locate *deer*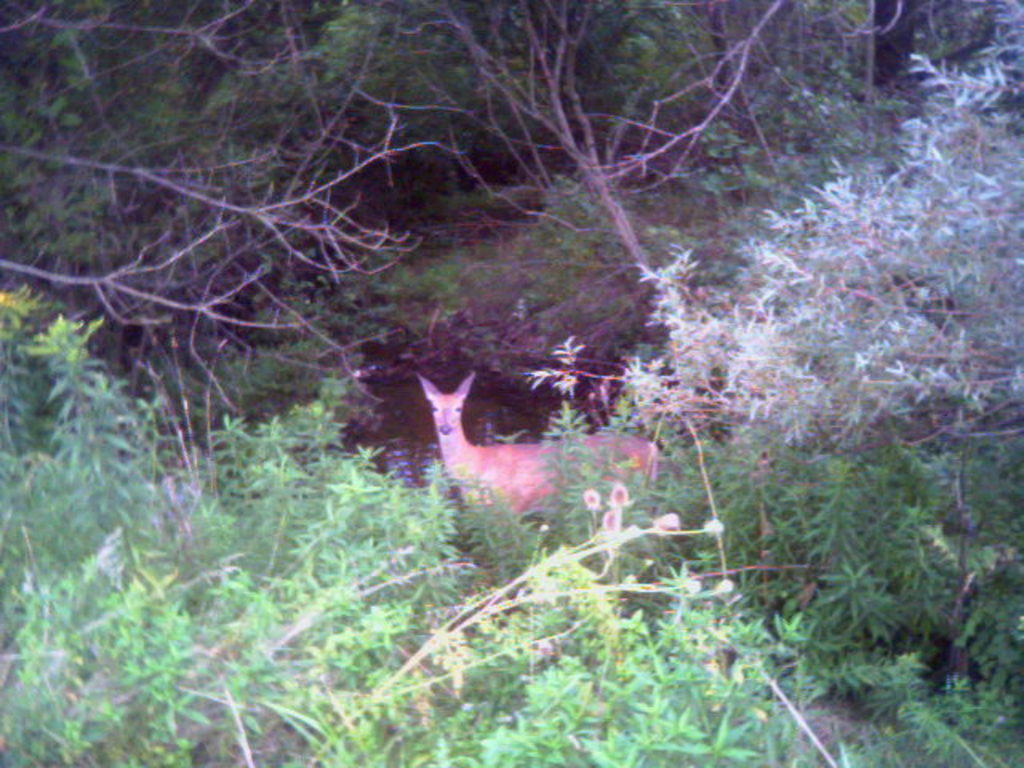
416, 365, 661, 515
